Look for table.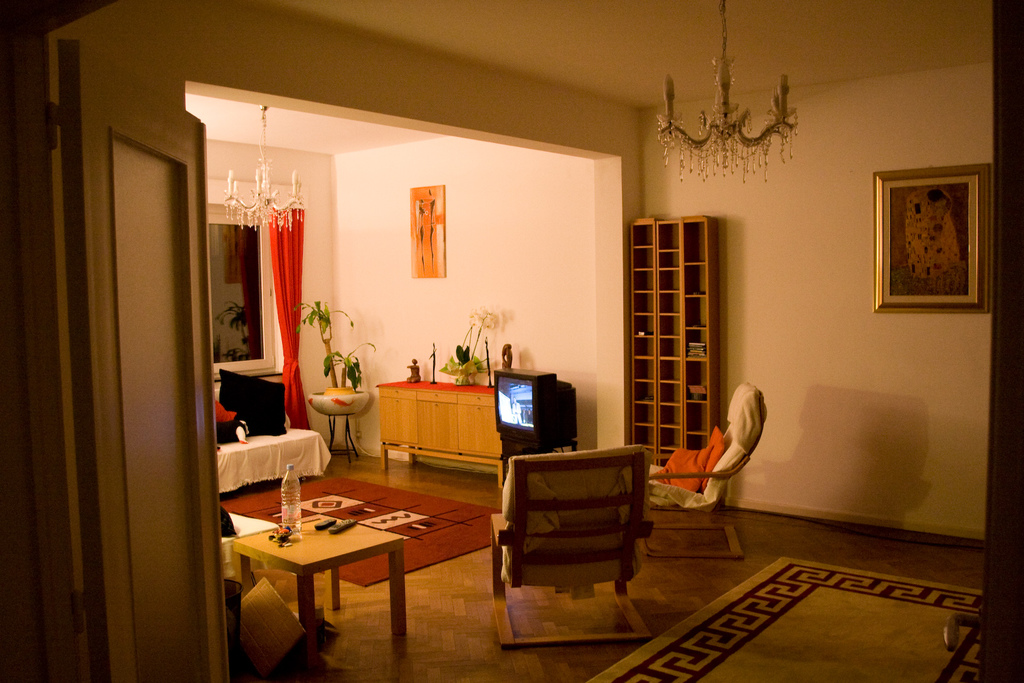
Found: l=230, t=460, r=432, b=654.
